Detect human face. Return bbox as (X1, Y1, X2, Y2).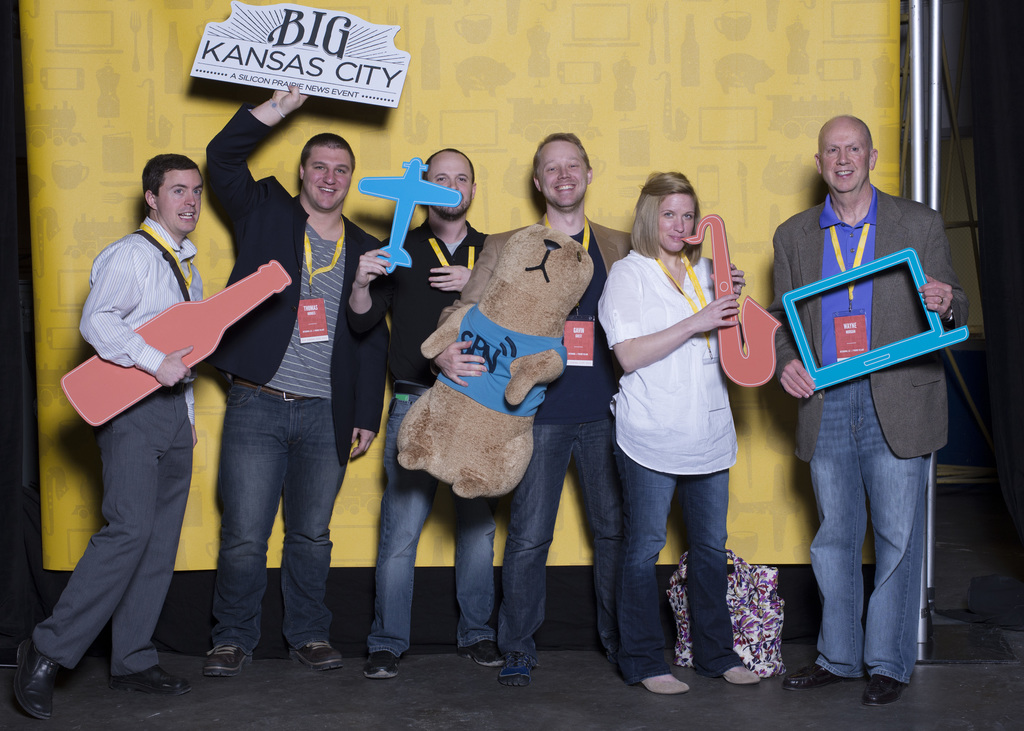
(429, 155, 472, 215).
